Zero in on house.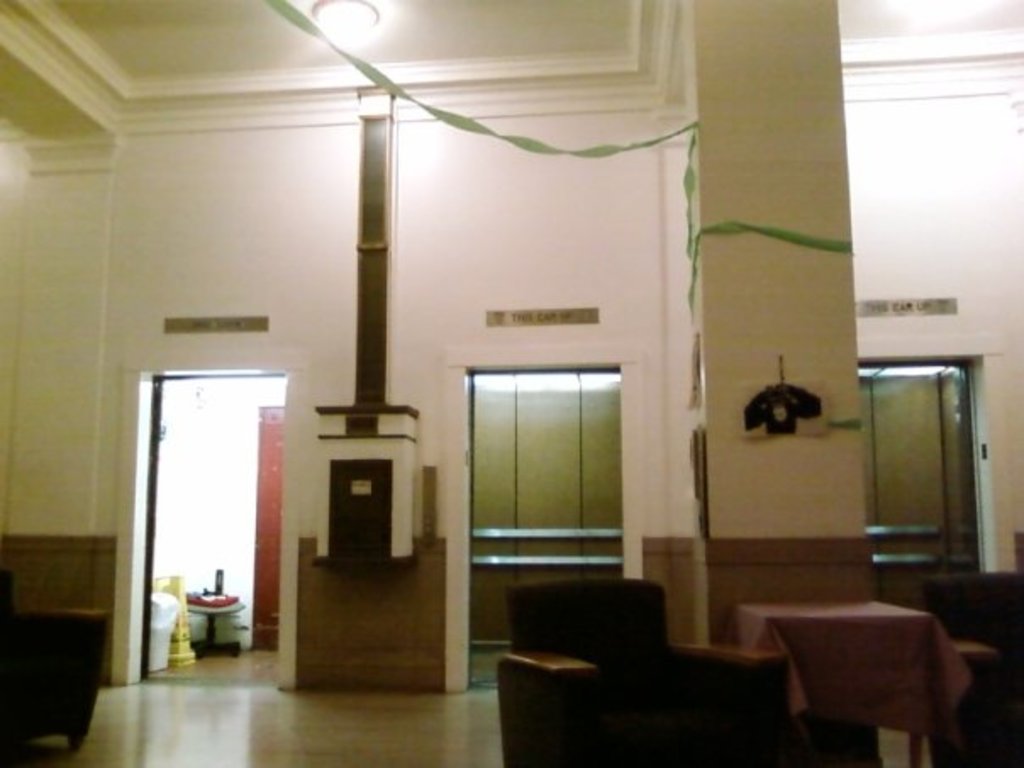
Zeroed in: bbox=[0, 0, 948, 724].
